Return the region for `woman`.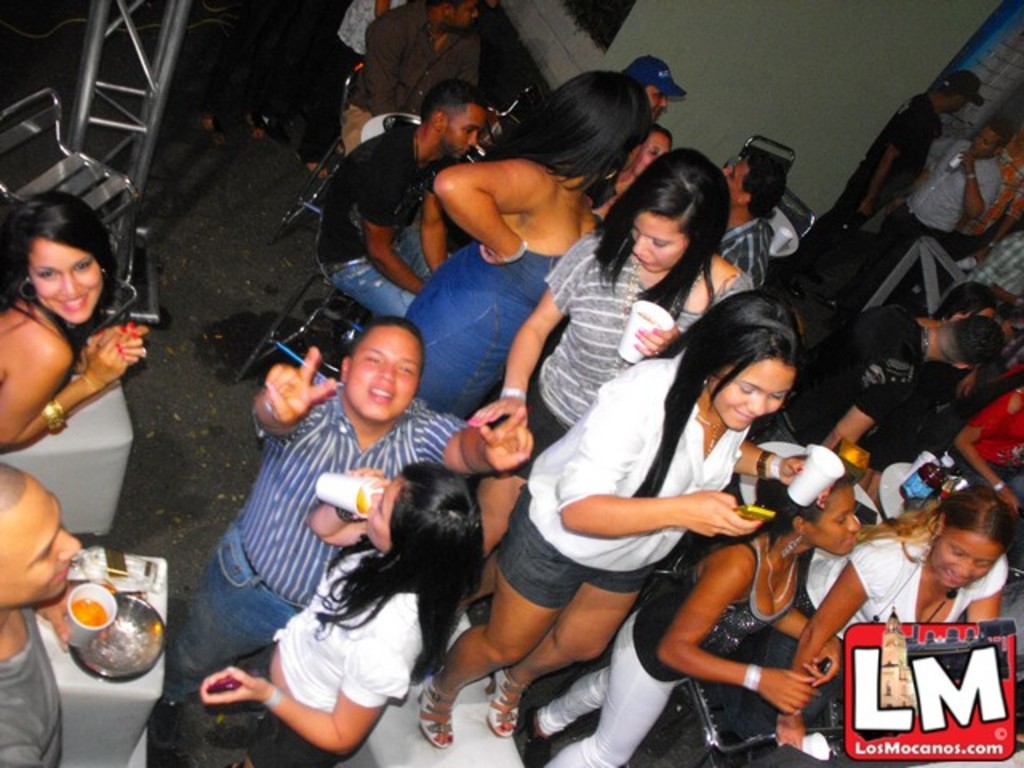
[198,462,482,766].
